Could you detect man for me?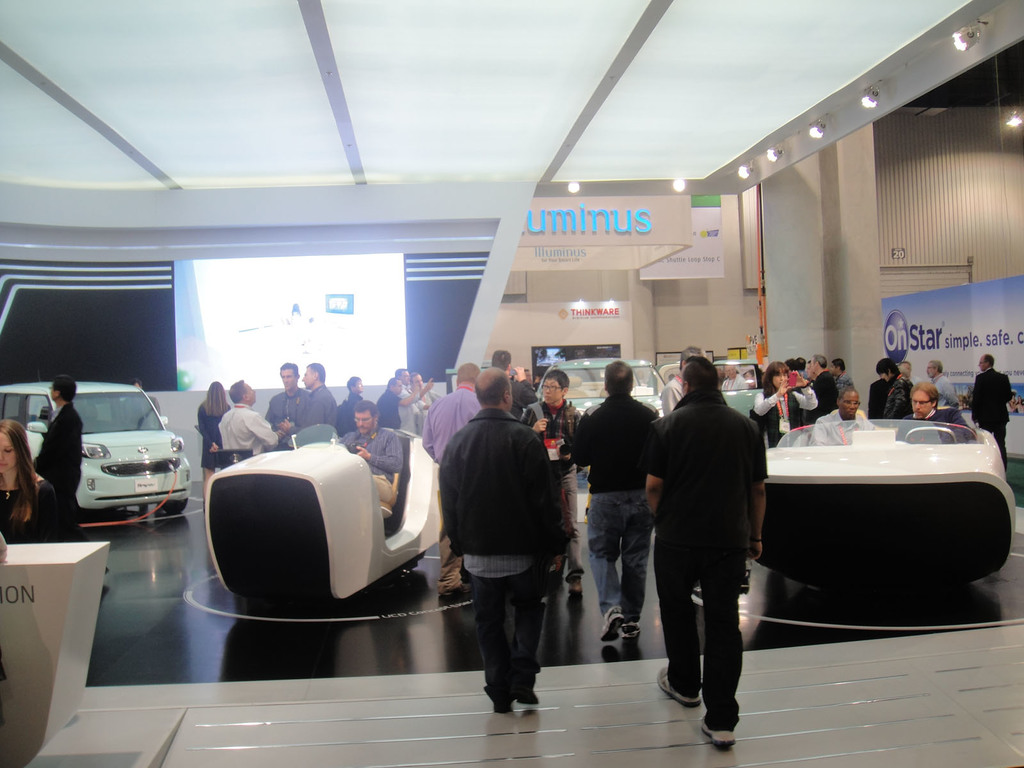
Detection result: {"left": 924, "top": 358, "right": 961, "bottom": 409}.
